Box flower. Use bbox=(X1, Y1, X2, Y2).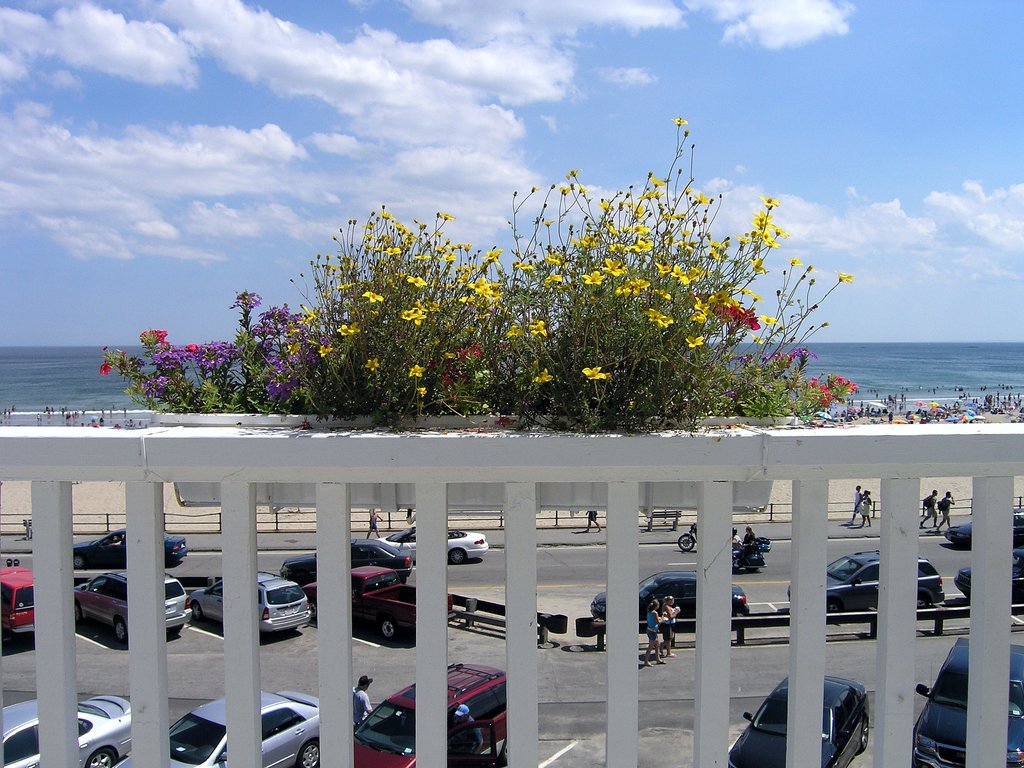
bbox=(784, 257, 803, 266).
